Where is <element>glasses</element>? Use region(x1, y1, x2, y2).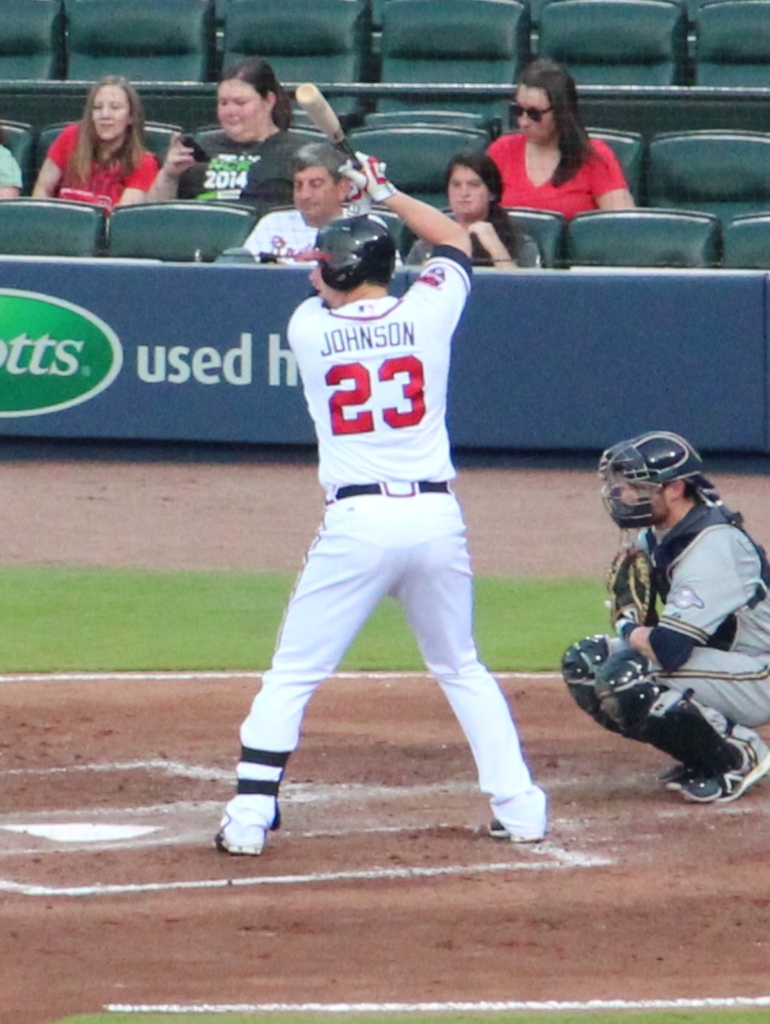
region(506, 98, 555, 123).
